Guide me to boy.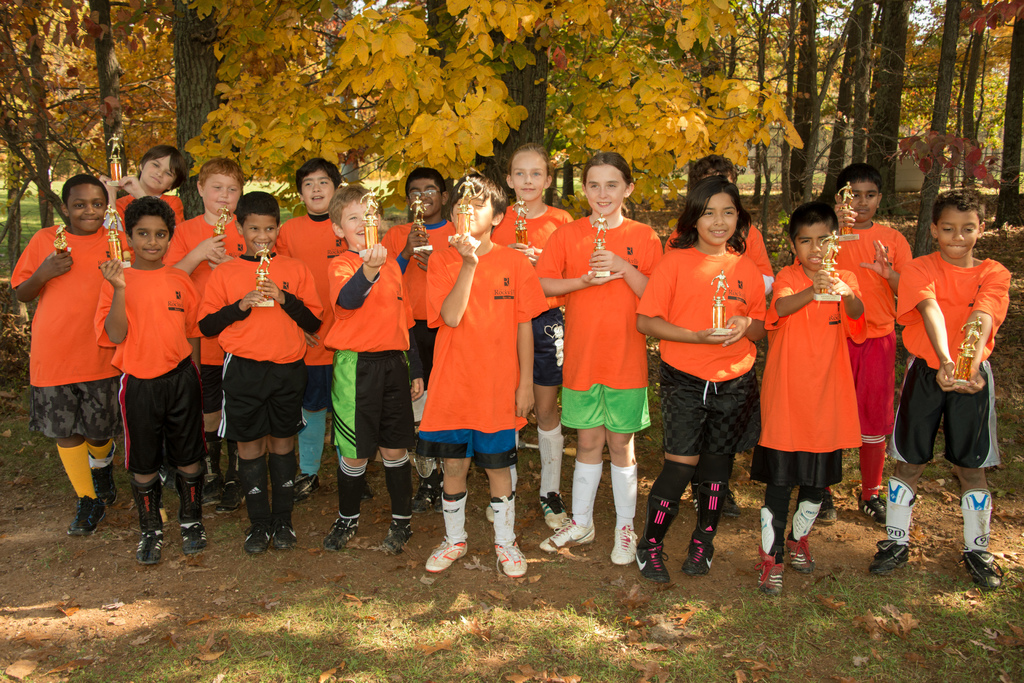
Guidance: <region>164, 156, 251, 516</region>.
